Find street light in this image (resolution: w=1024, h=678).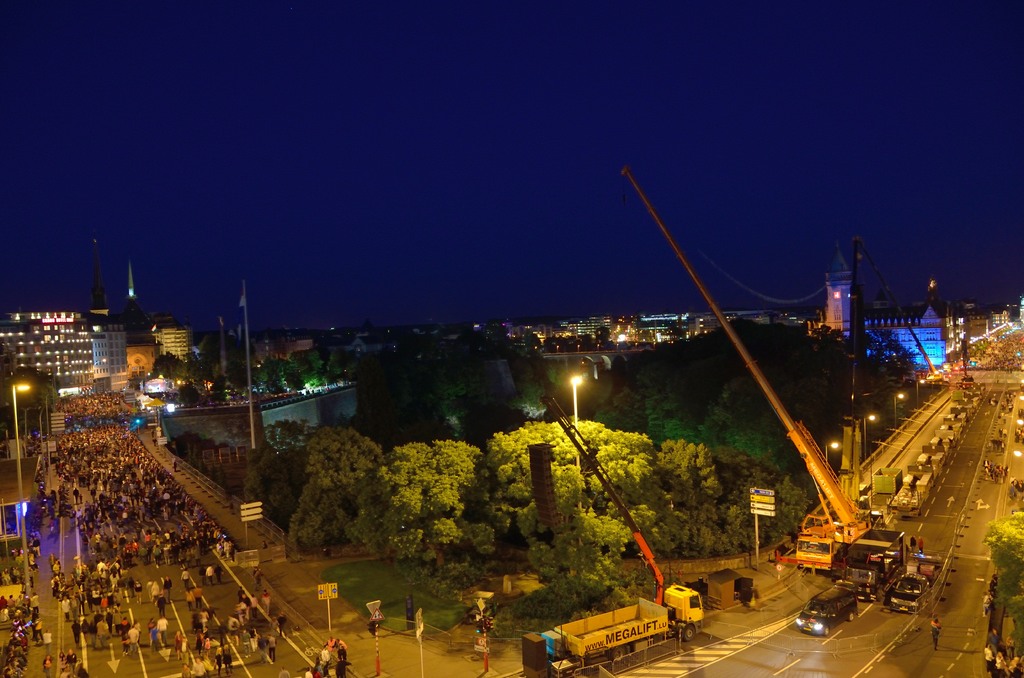
region(819, 440, 837, 465).
